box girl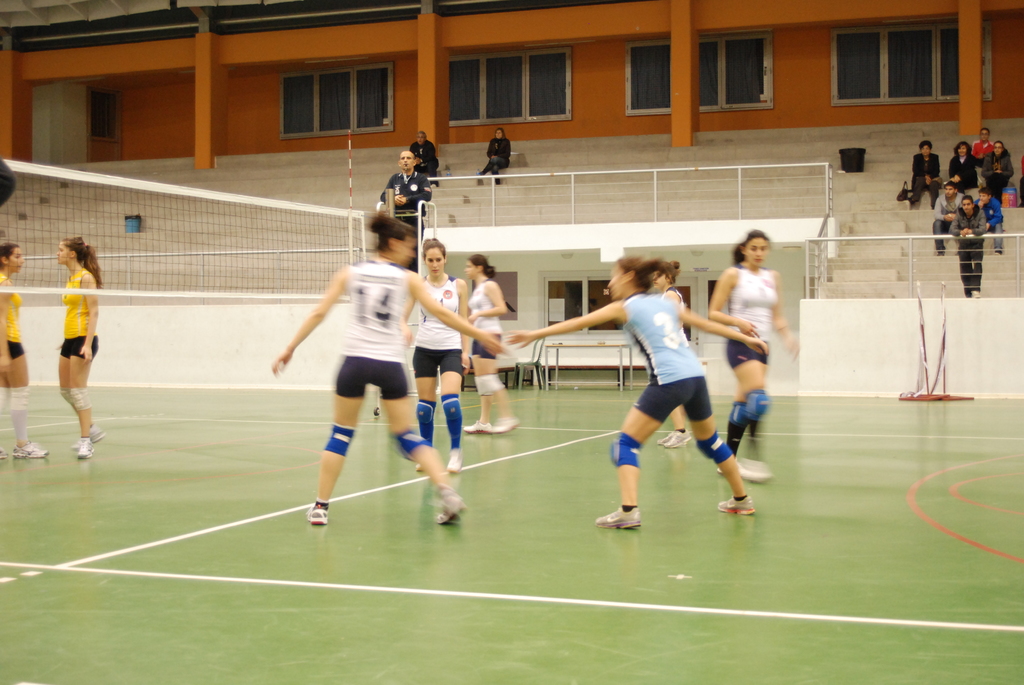
rect(272, 212, 507, 528)
